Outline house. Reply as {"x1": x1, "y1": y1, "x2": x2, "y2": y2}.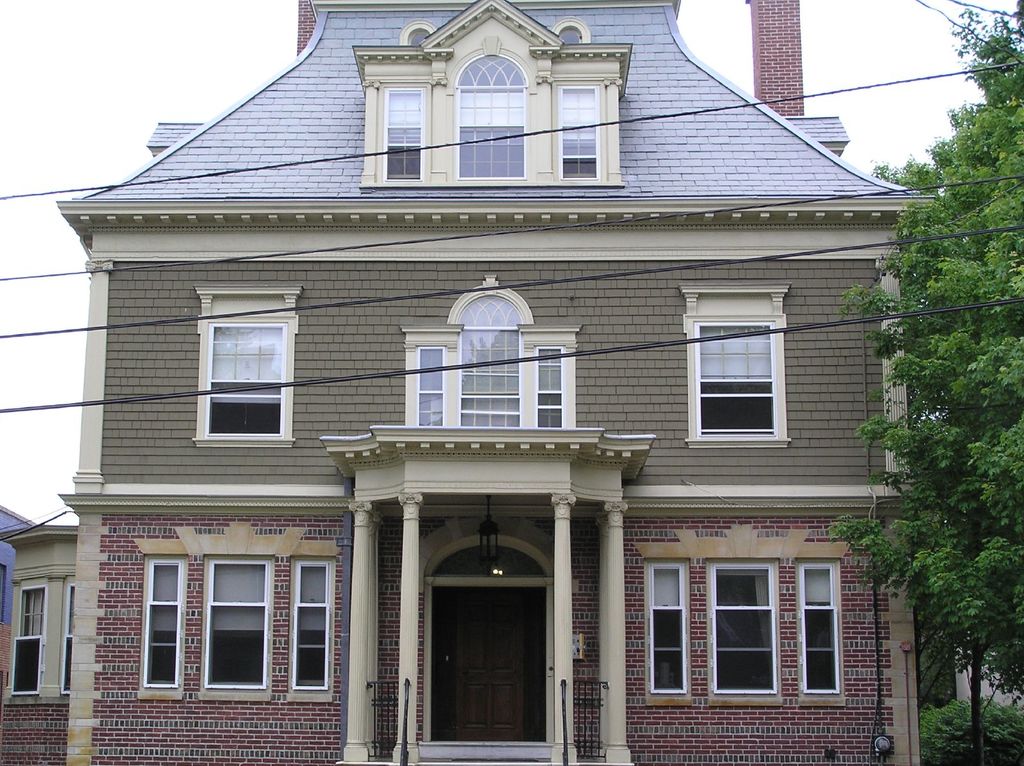
{"x1": 0, "y1": 0, "x2": 918, "y2": 765}.
